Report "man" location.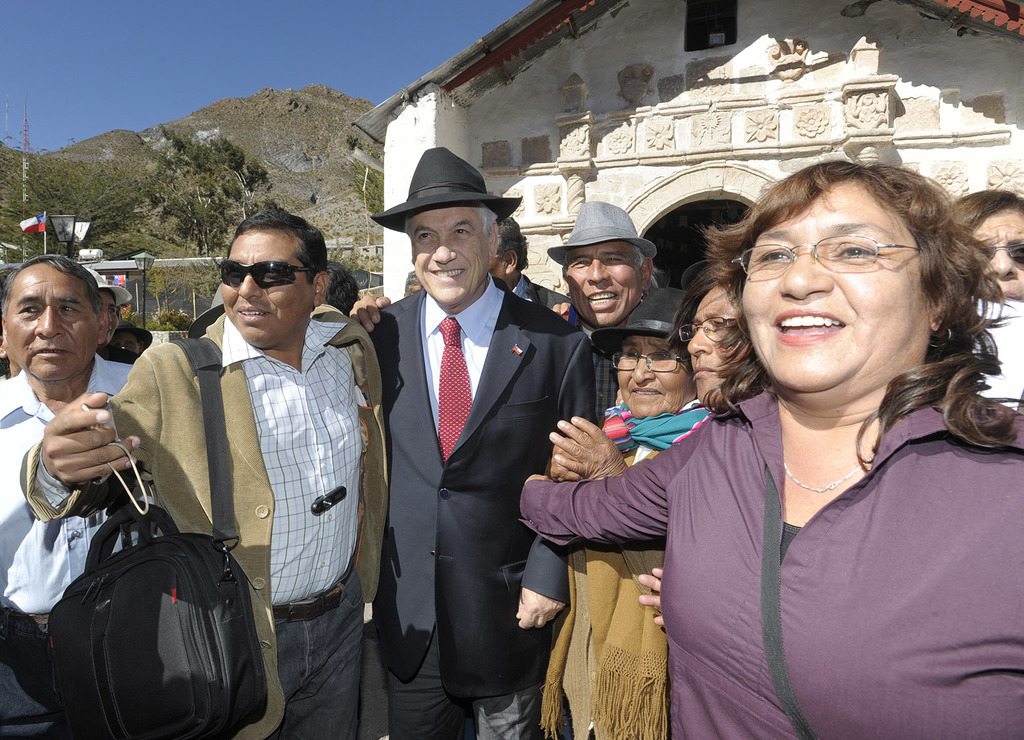
Report: (486, 218, 572, 310).
